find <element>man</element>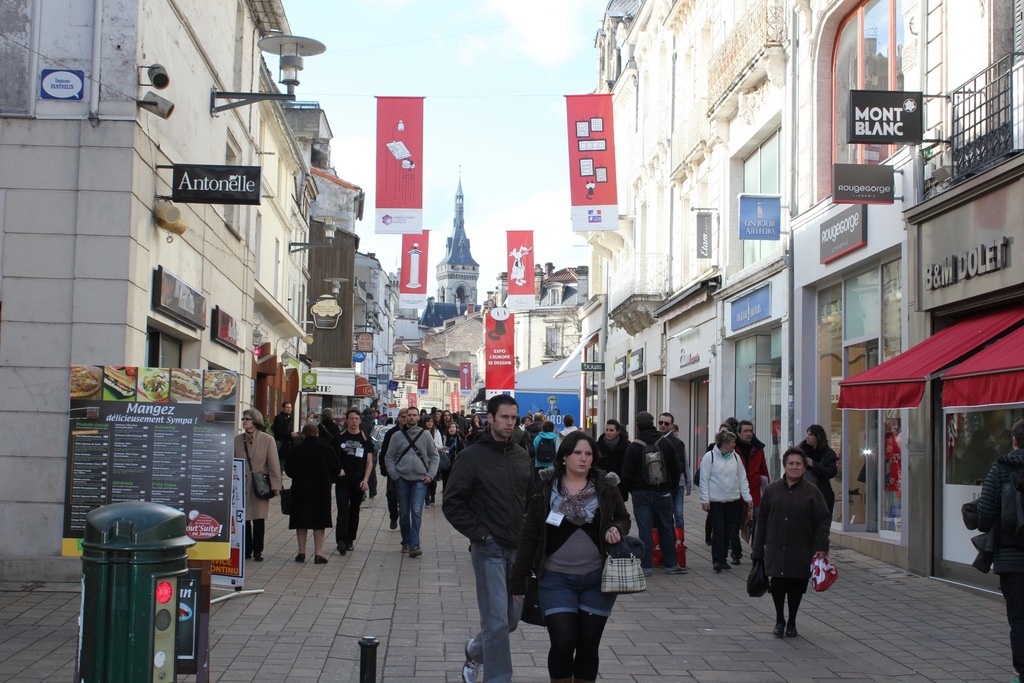
box(729, 420, 771, 568)
